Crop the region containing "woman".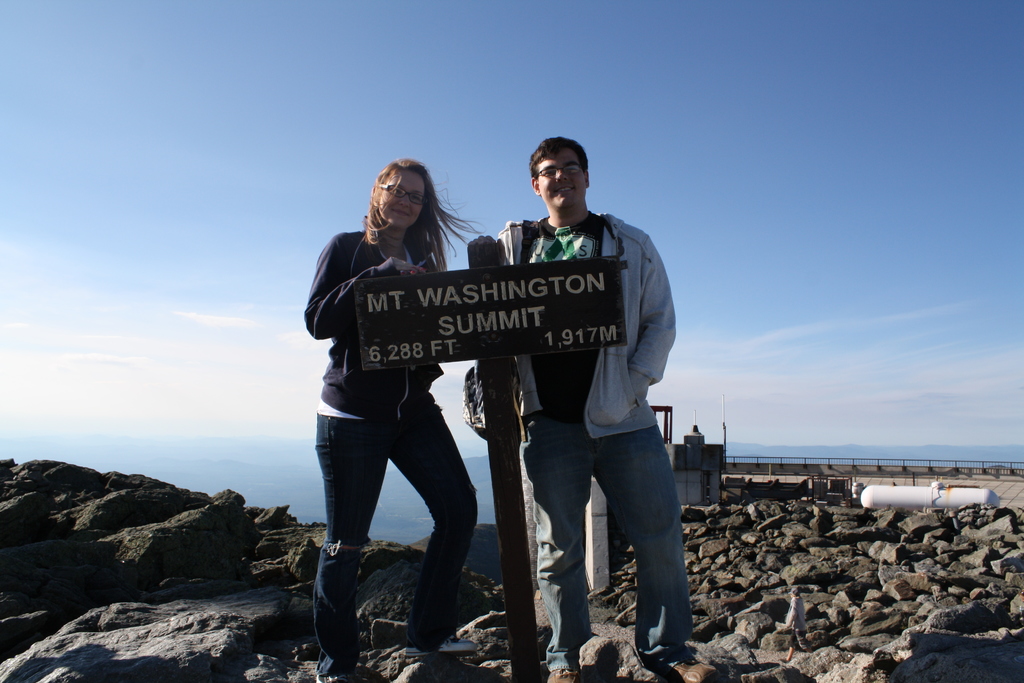
Crop region: (x1=300, y1=154, x2=486, y2=603).
